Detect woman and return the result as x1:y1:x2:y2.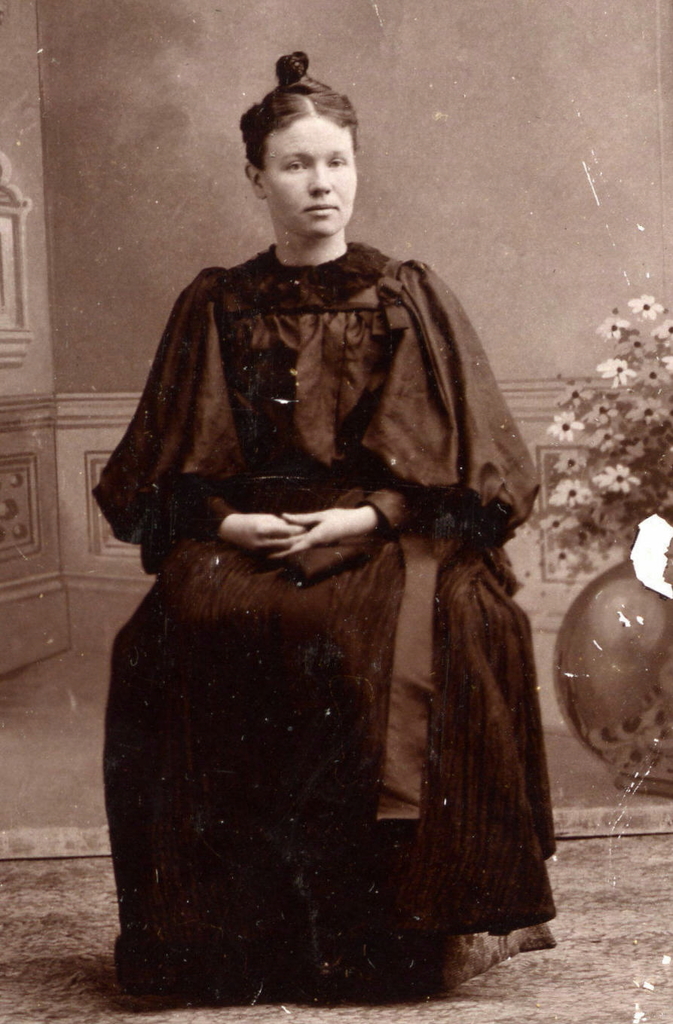
83:37:567:995.
